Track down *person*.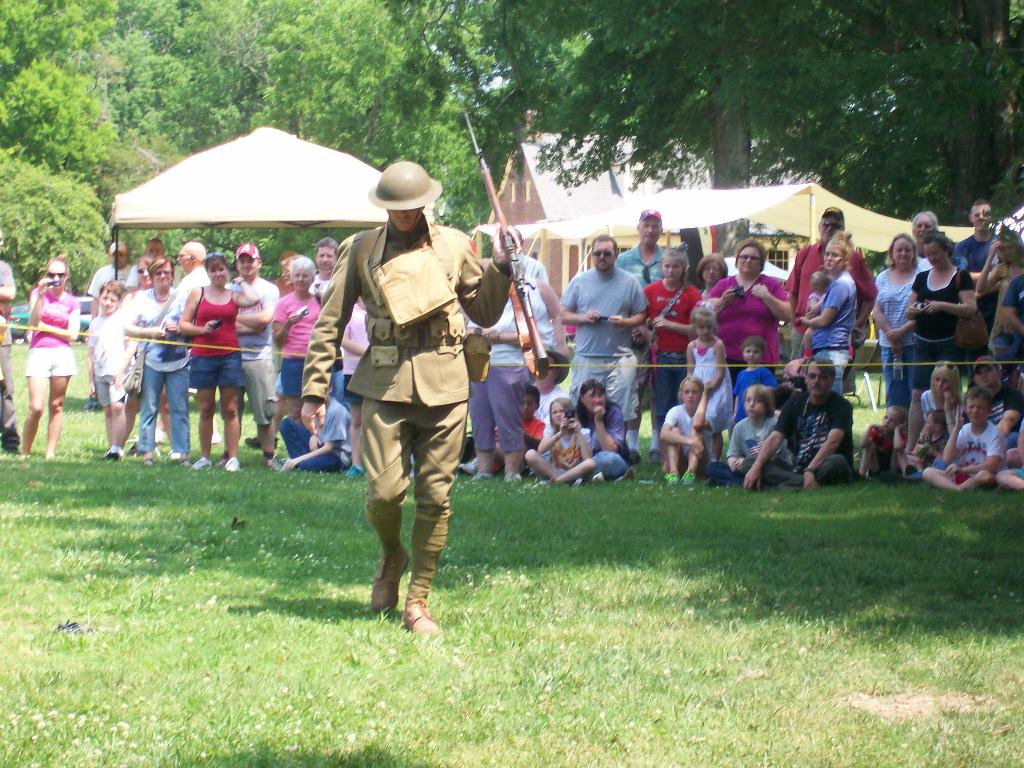
Tracked to crop(968, 352, 1023, 436).
